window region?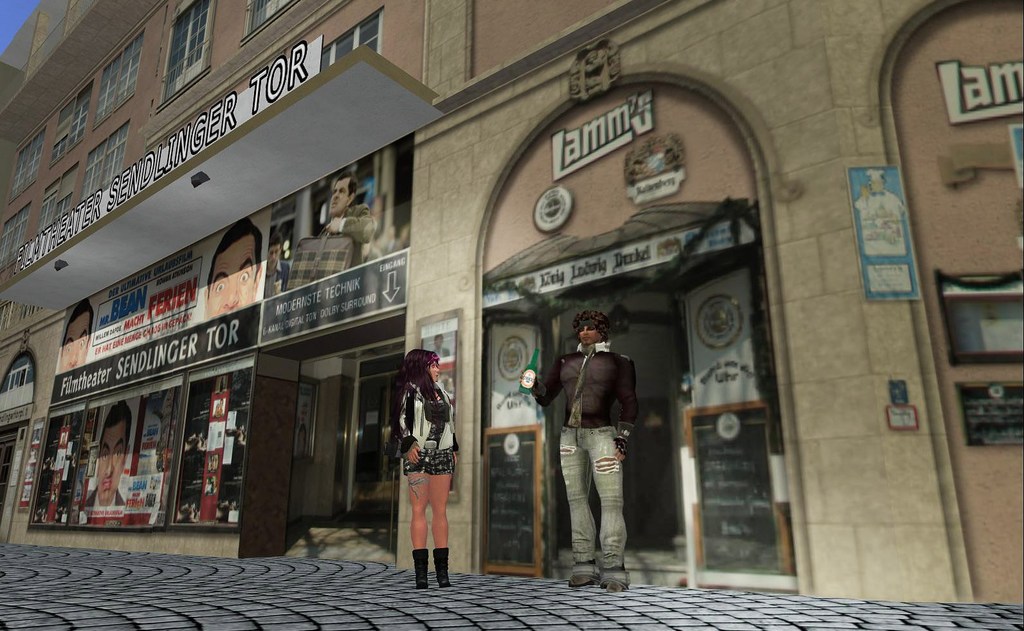
[80,118,129,205]
